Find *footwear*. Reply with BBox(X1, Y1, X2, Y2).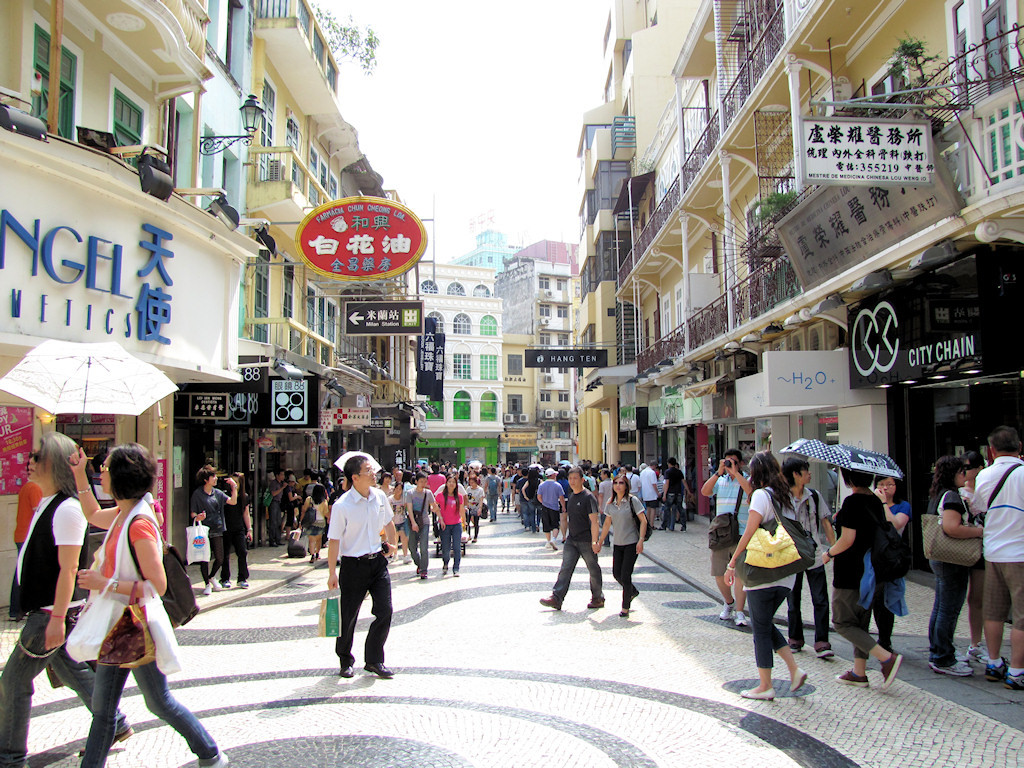
BBox(455, 566, 466, 582).
